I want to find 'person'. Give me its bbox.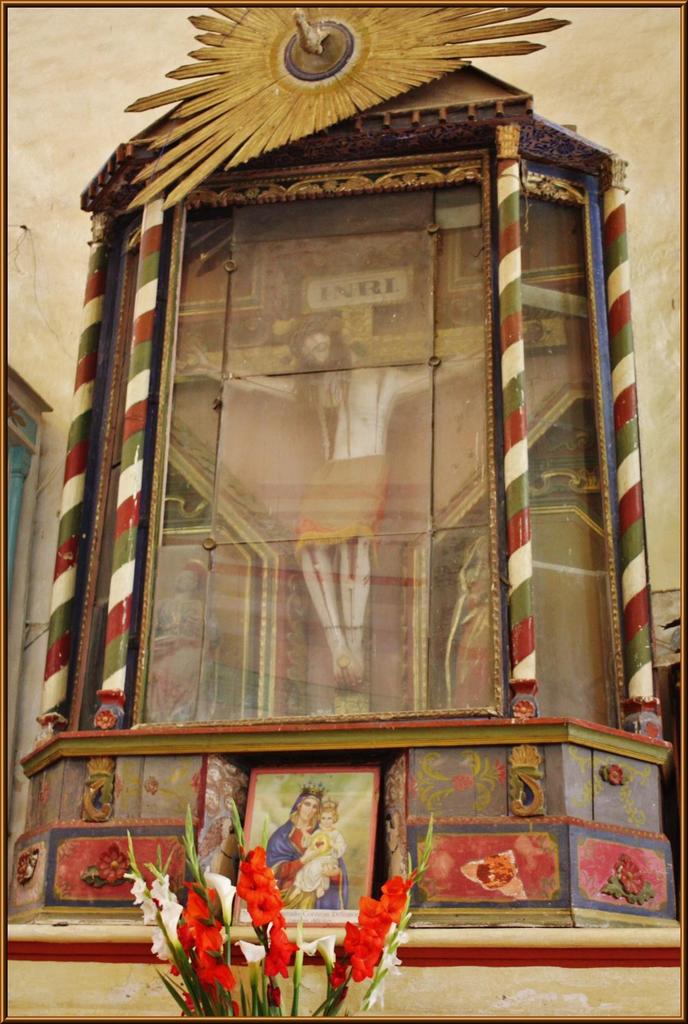
{"x1": 285, "y1": 797, "x2": 344, "y2": 928}.
